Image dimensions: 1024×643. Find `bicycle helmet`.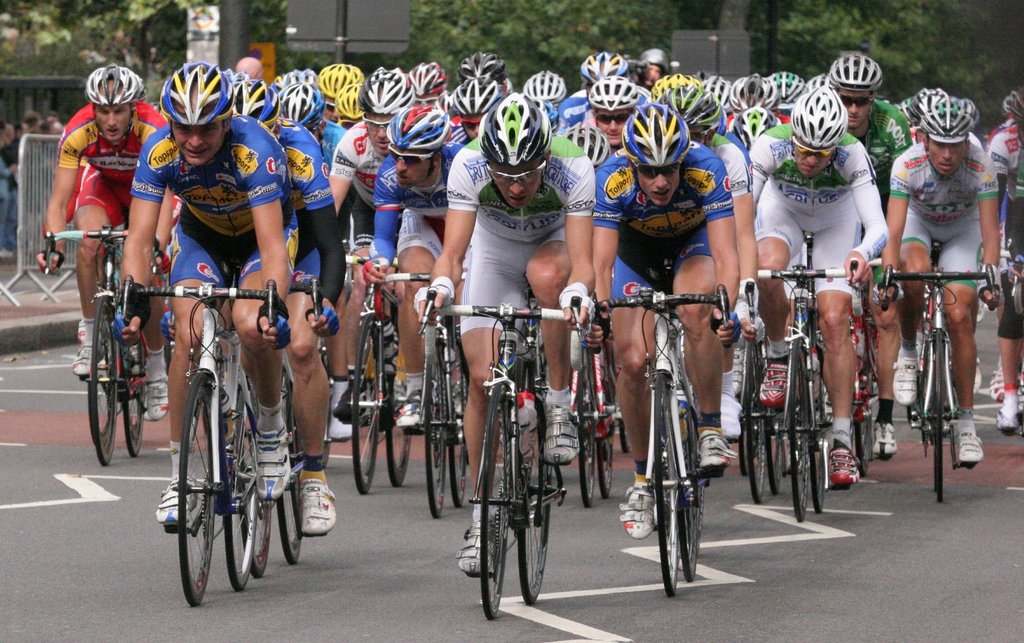
[161, 60, 231, 122].
